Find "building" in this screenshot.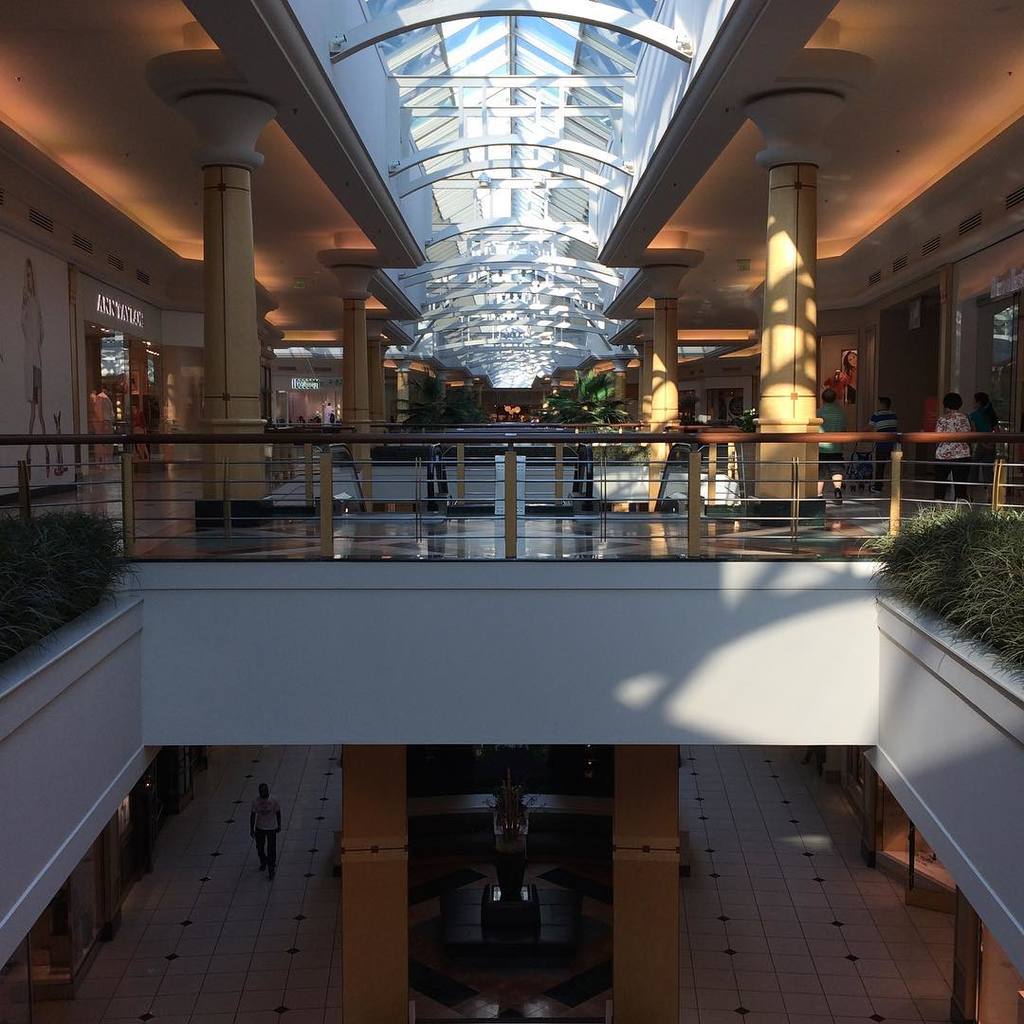
The bounding box for "building" is 0/1/1023/1023.
